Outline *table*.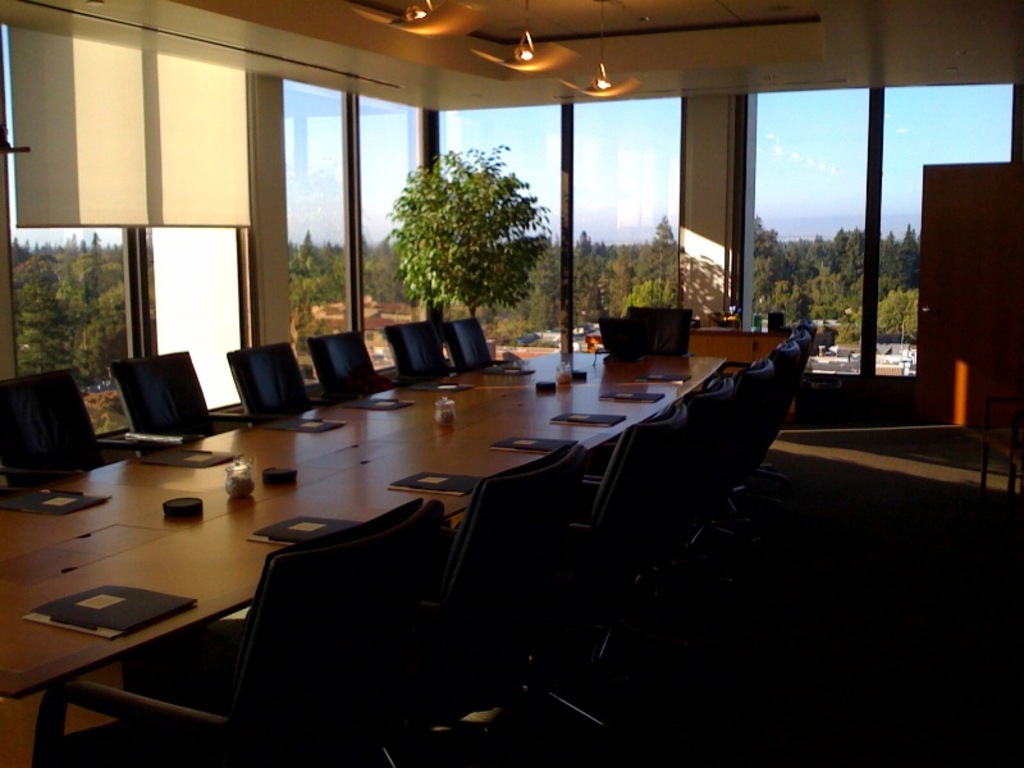
Outline: BBox(691, 326, 782, 362).
